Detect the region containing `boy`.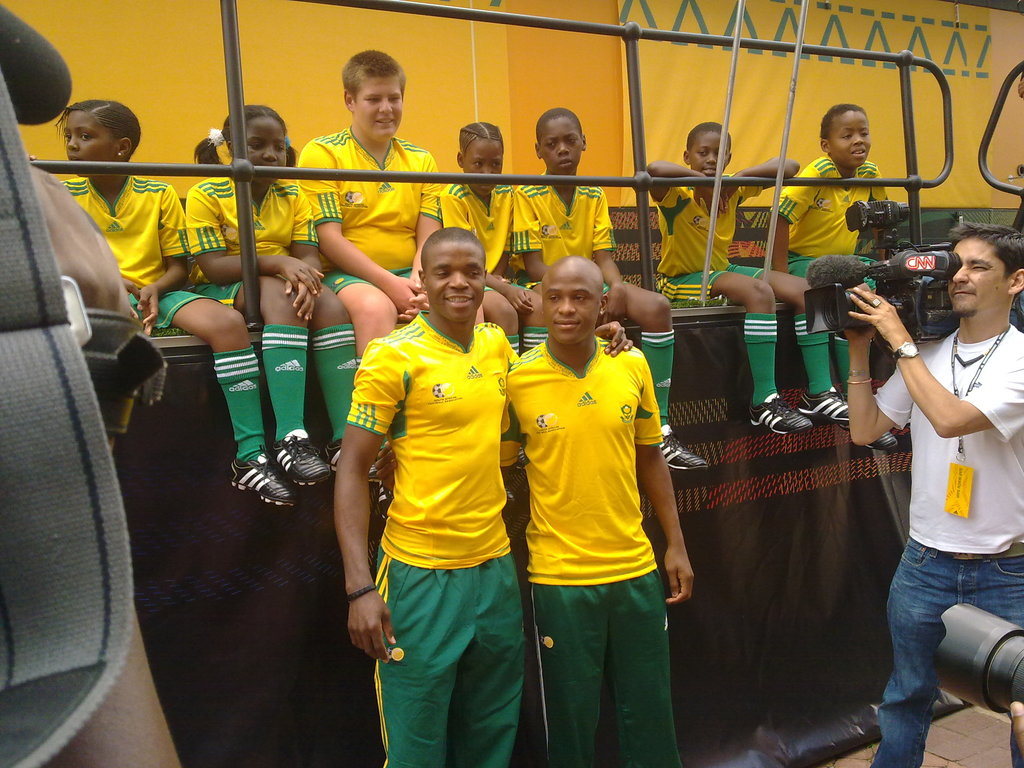
767, 103, 909, 449.
